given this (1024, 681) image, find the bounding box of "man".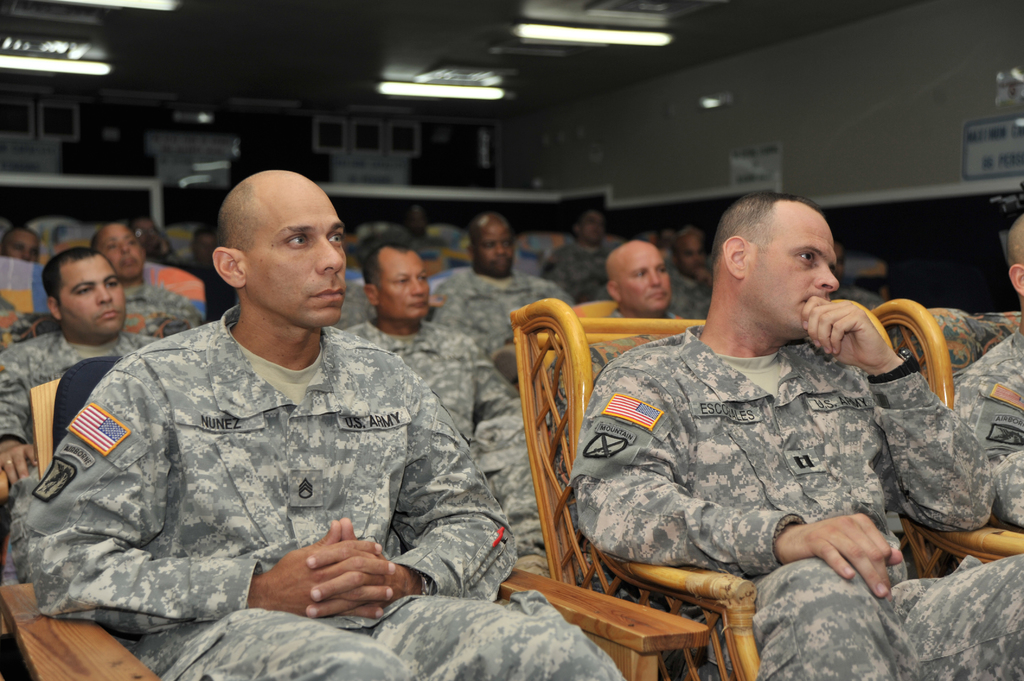
BBox(92, 221, 206, 340).
